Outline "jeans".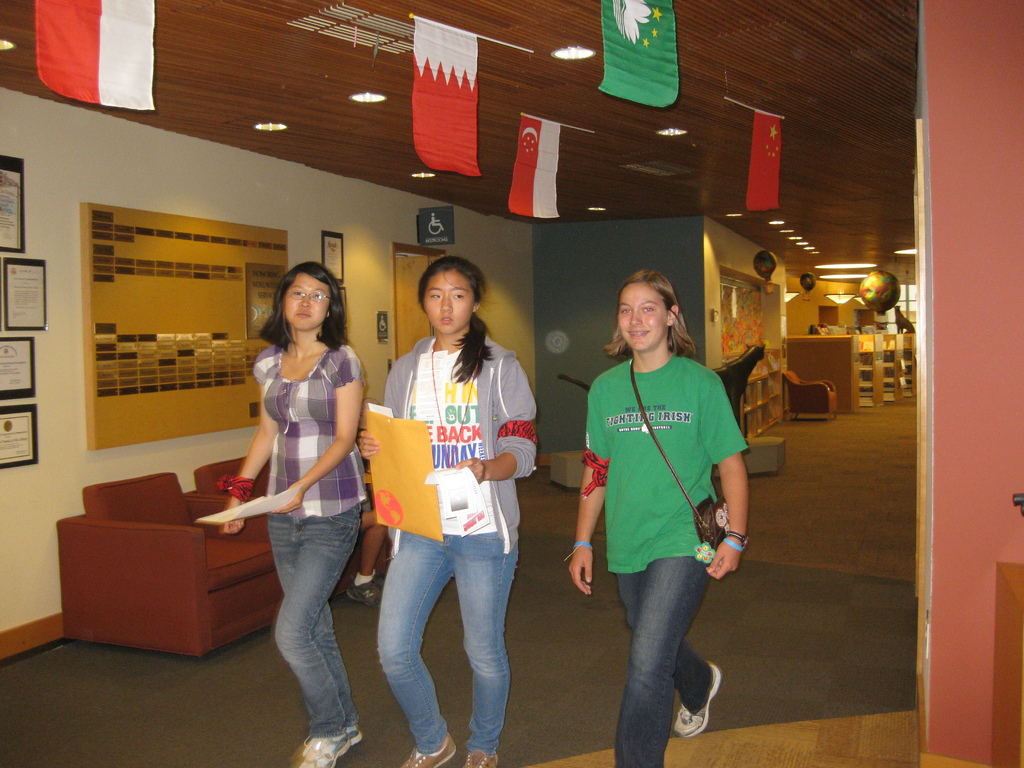
Outline: BBox(252, 498, 363, 747).
